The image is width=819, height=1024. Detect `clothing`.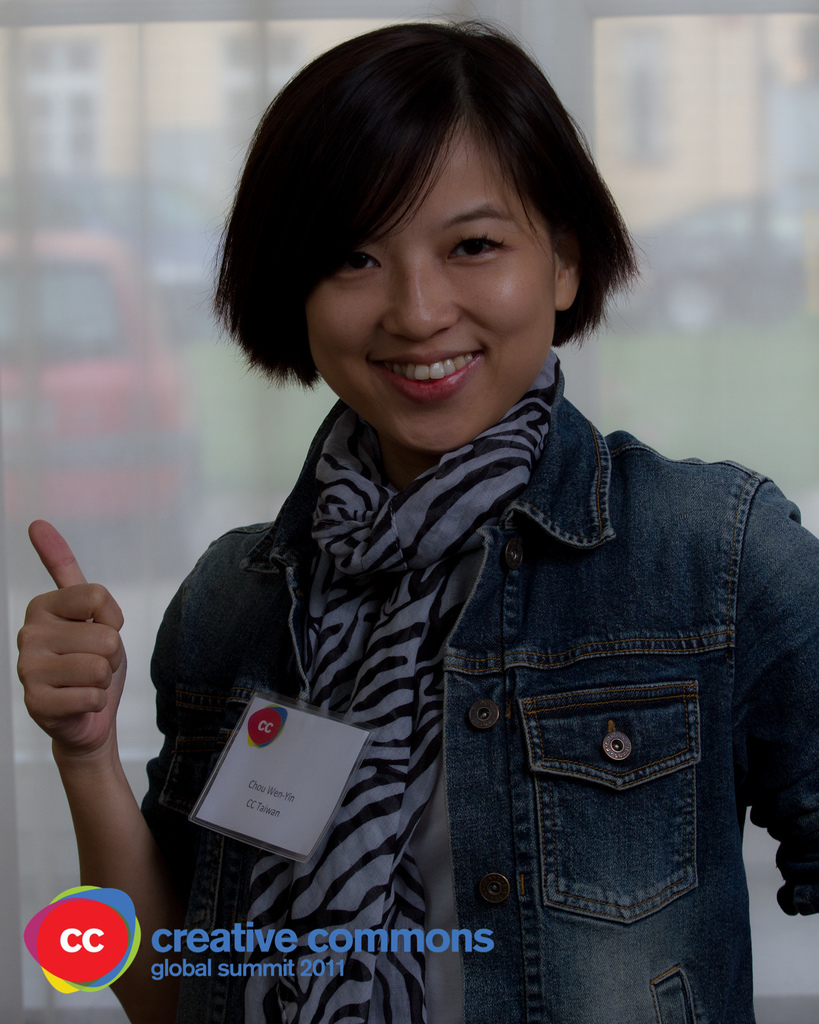
Detection: x1=110, y1=245, x2=810, y2=1000.
